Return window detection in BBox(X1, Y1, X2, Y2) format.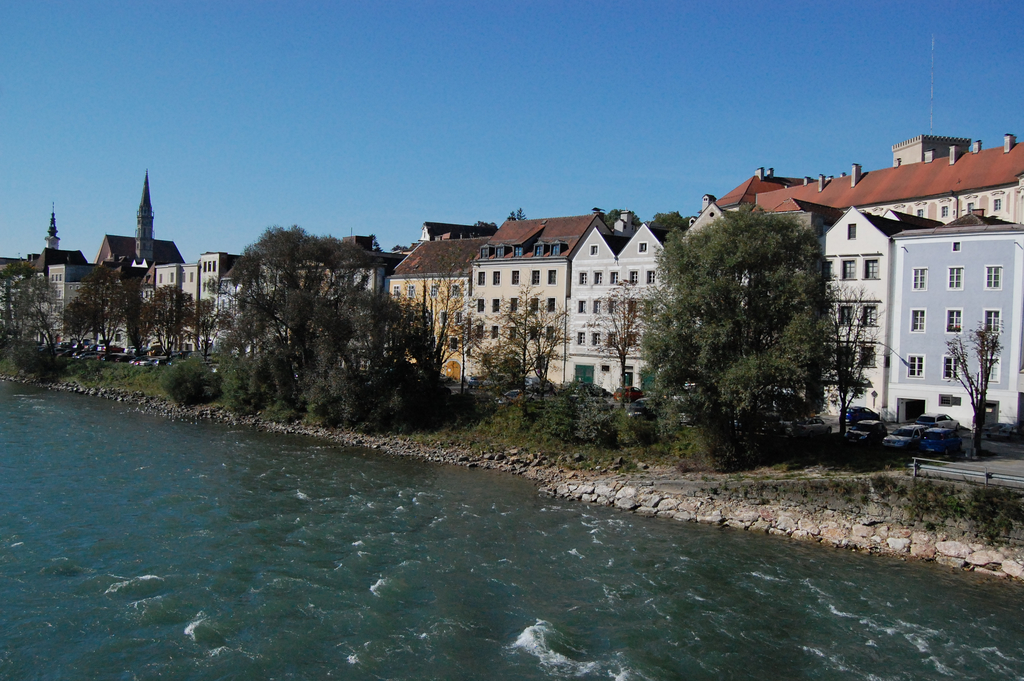
BBox(983, 309, 999, 335).
